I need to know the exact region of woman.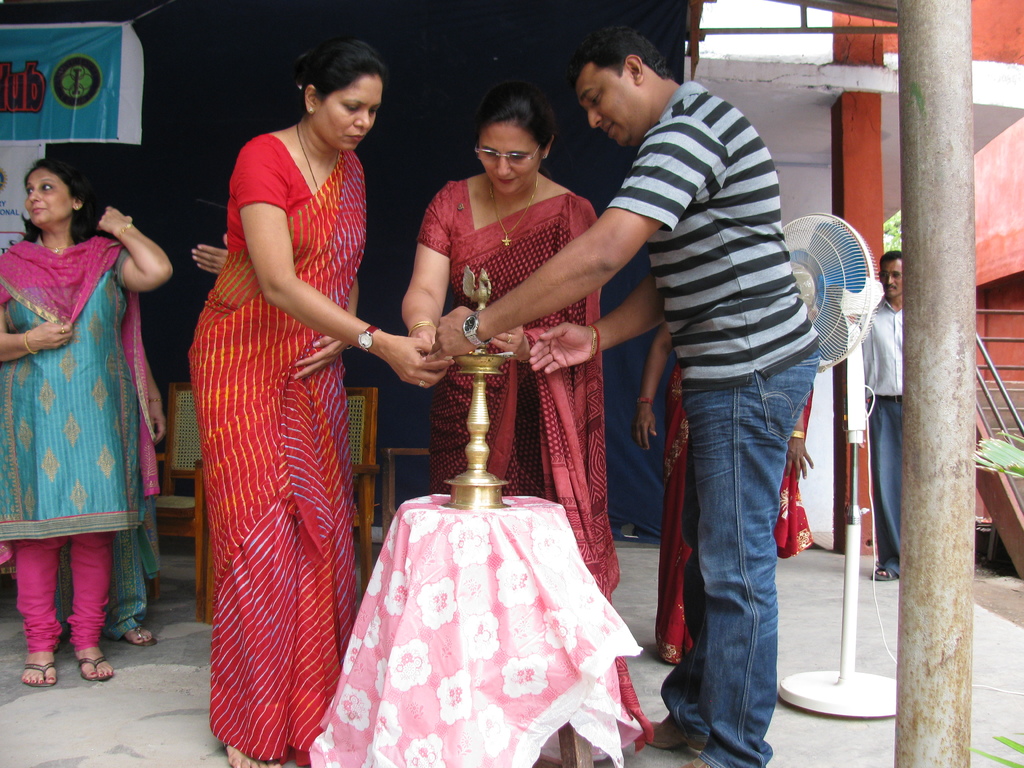
Region: 0, 157, 173, 688.
